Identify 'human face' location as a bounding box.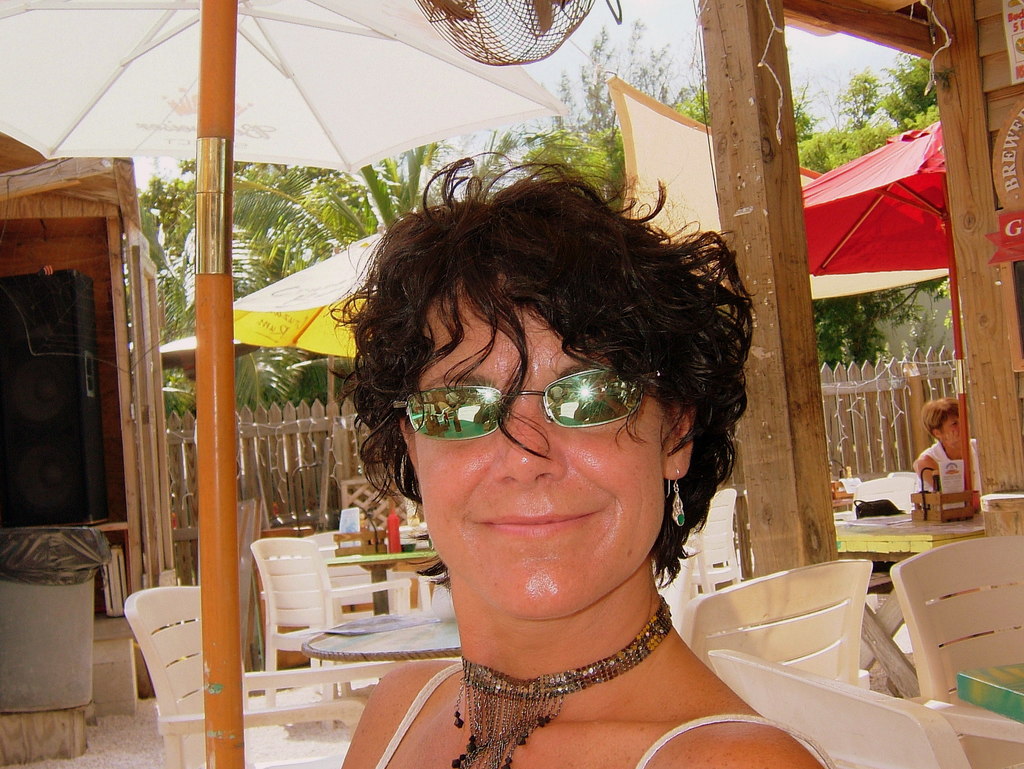
939, 413, 961, 449.
